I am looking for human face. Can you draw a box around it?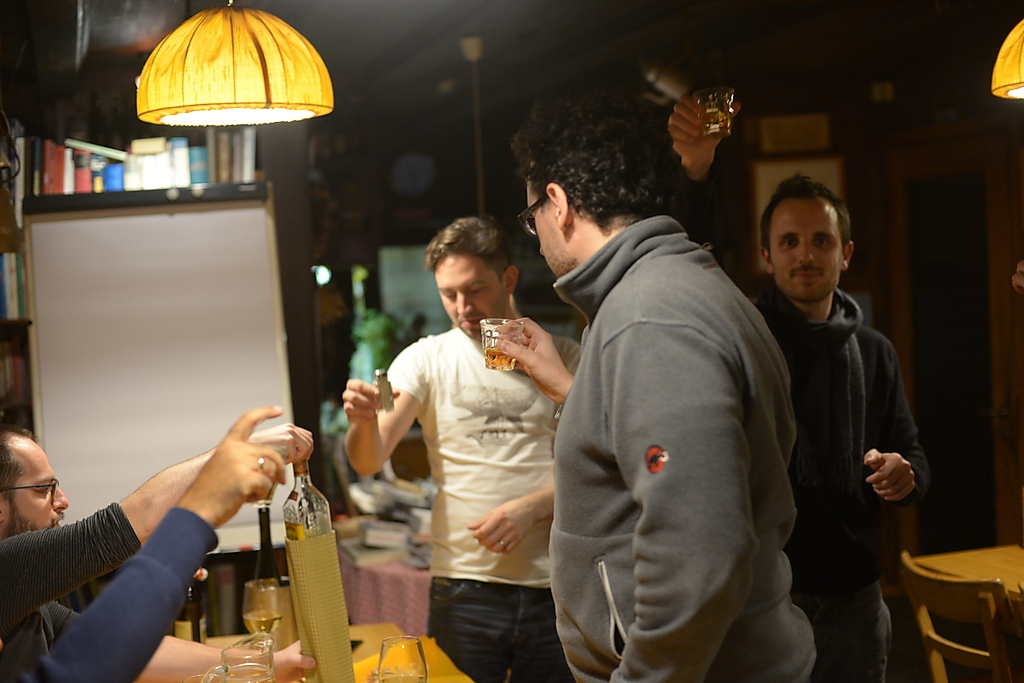
Sure, the bounding box is crop(522, 176, 578, 277).
